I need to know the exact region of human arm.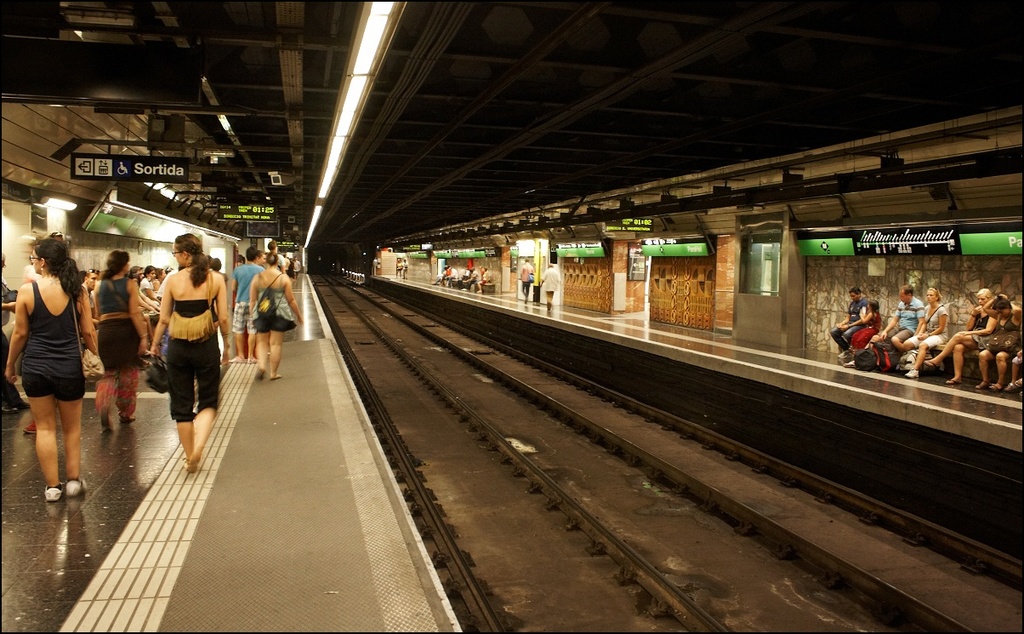
Region: 145:278:173:355.
